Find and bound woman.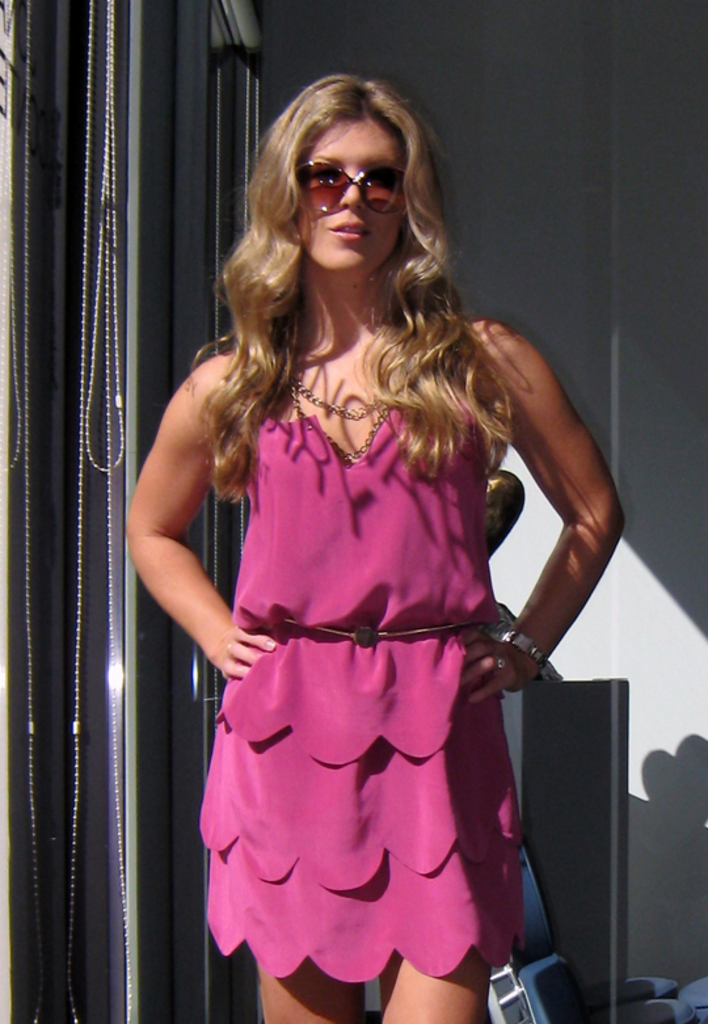
Bound: Rect(109, 68, 599, 1023).
